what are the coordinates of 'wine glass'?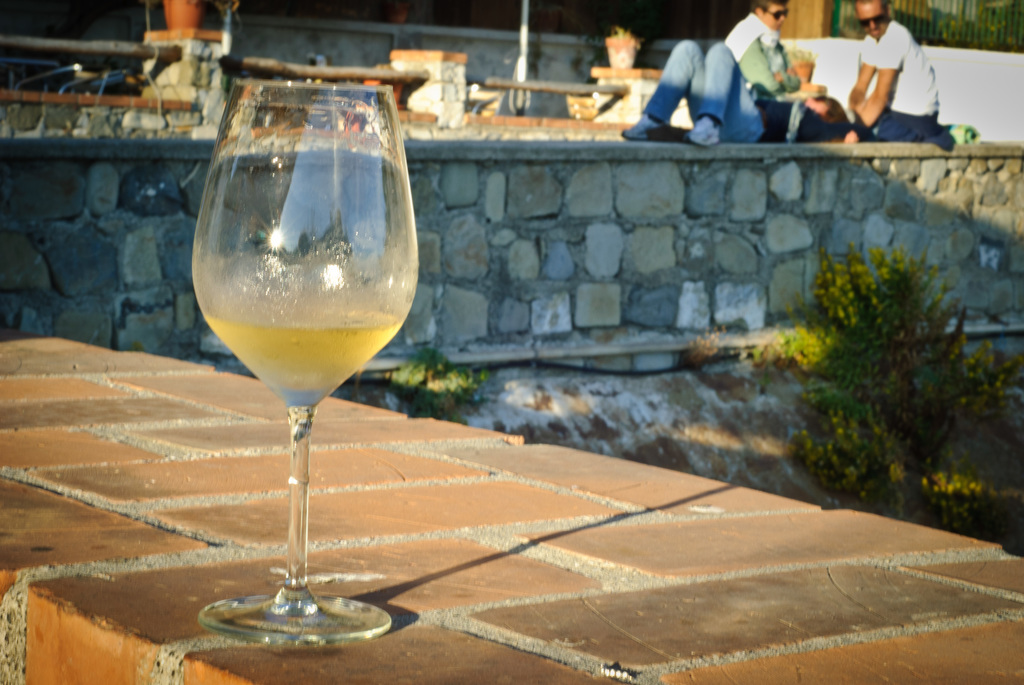
<box>189,82,423,644</box>.
